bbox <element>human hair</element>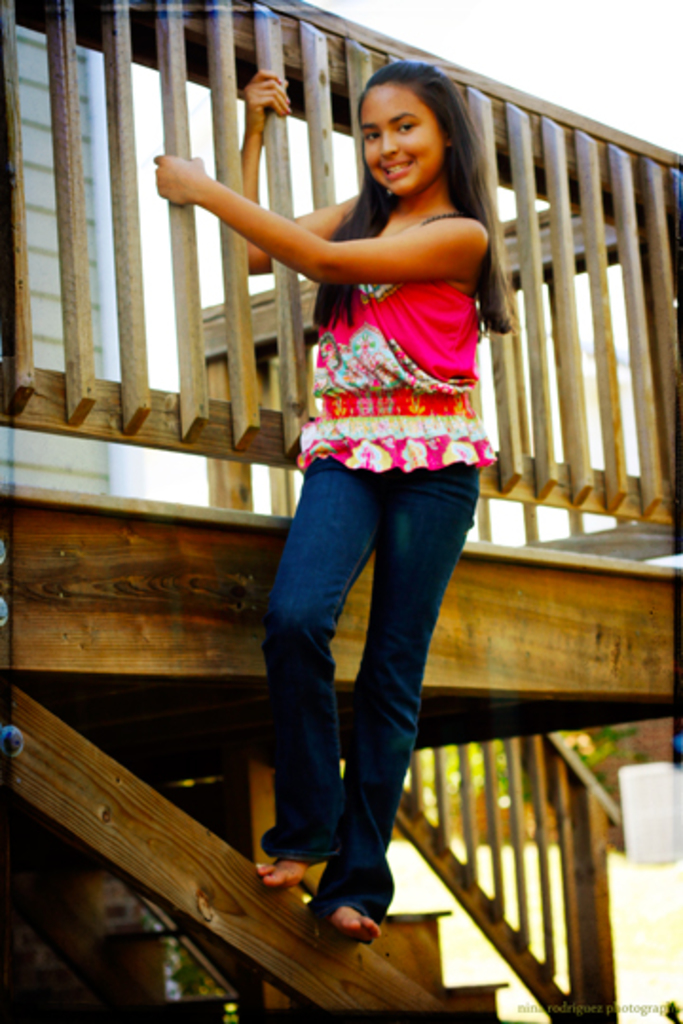
307,59,489,292
